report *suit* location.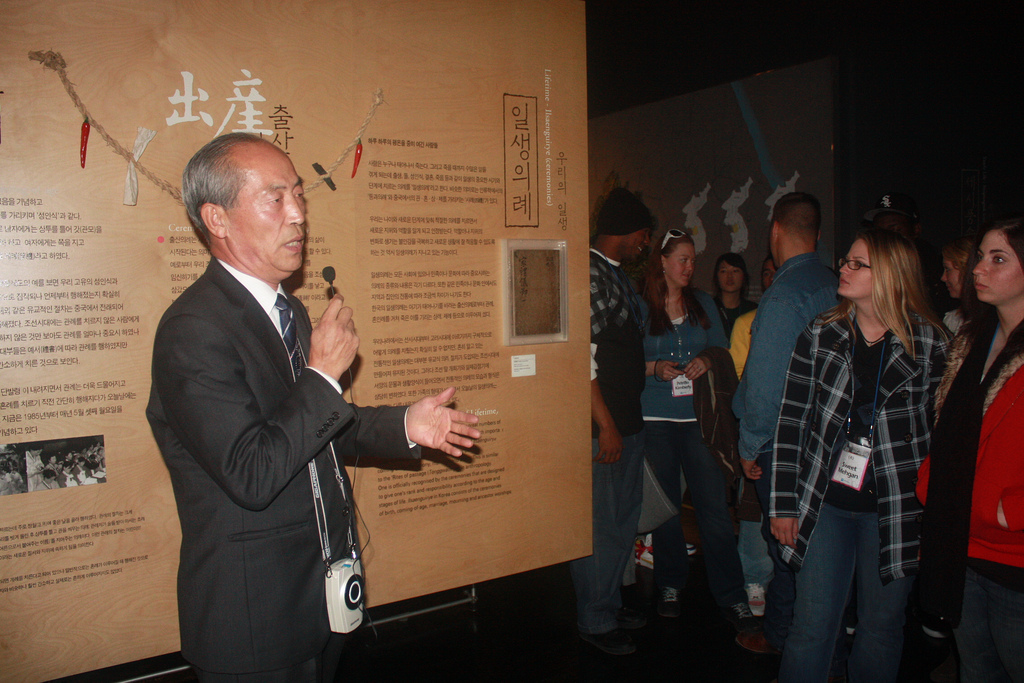
Report: select_region(135, 170, 423, 670).
